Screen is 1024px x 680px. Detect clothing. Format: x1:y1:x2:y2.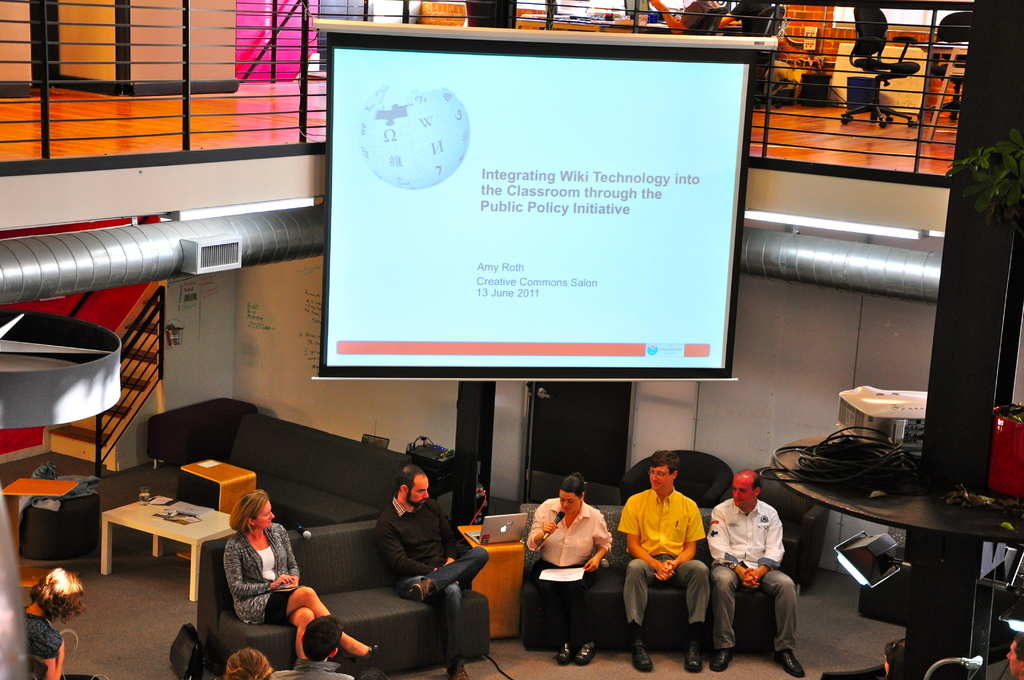
220:520:307:640.
